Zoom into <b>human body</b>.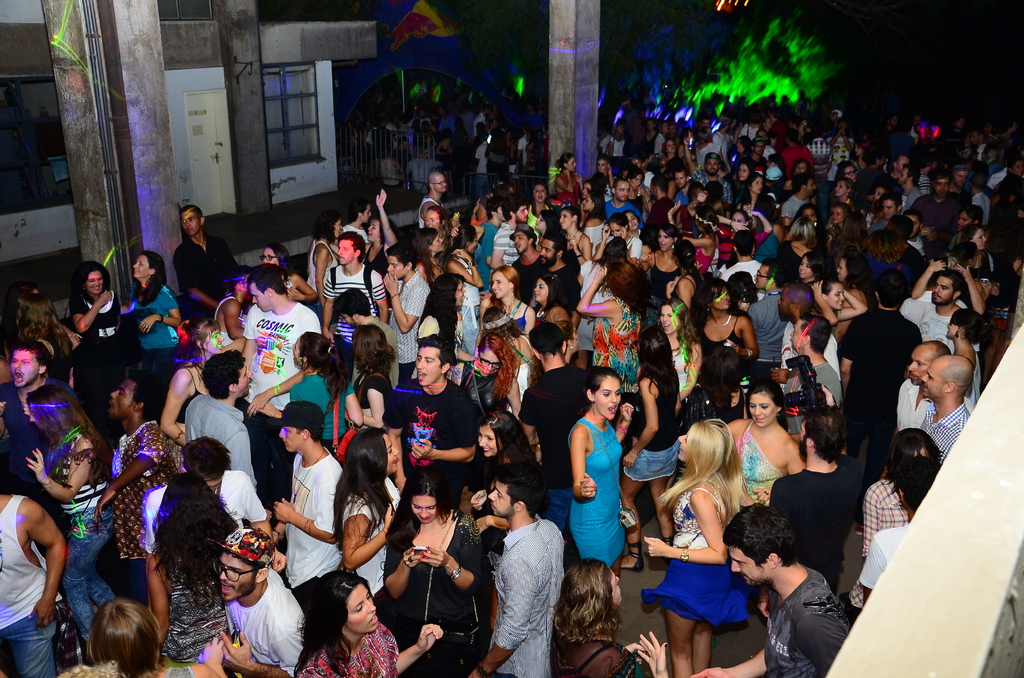
Zoom target: bbox=[333, 107, 546, 201].
